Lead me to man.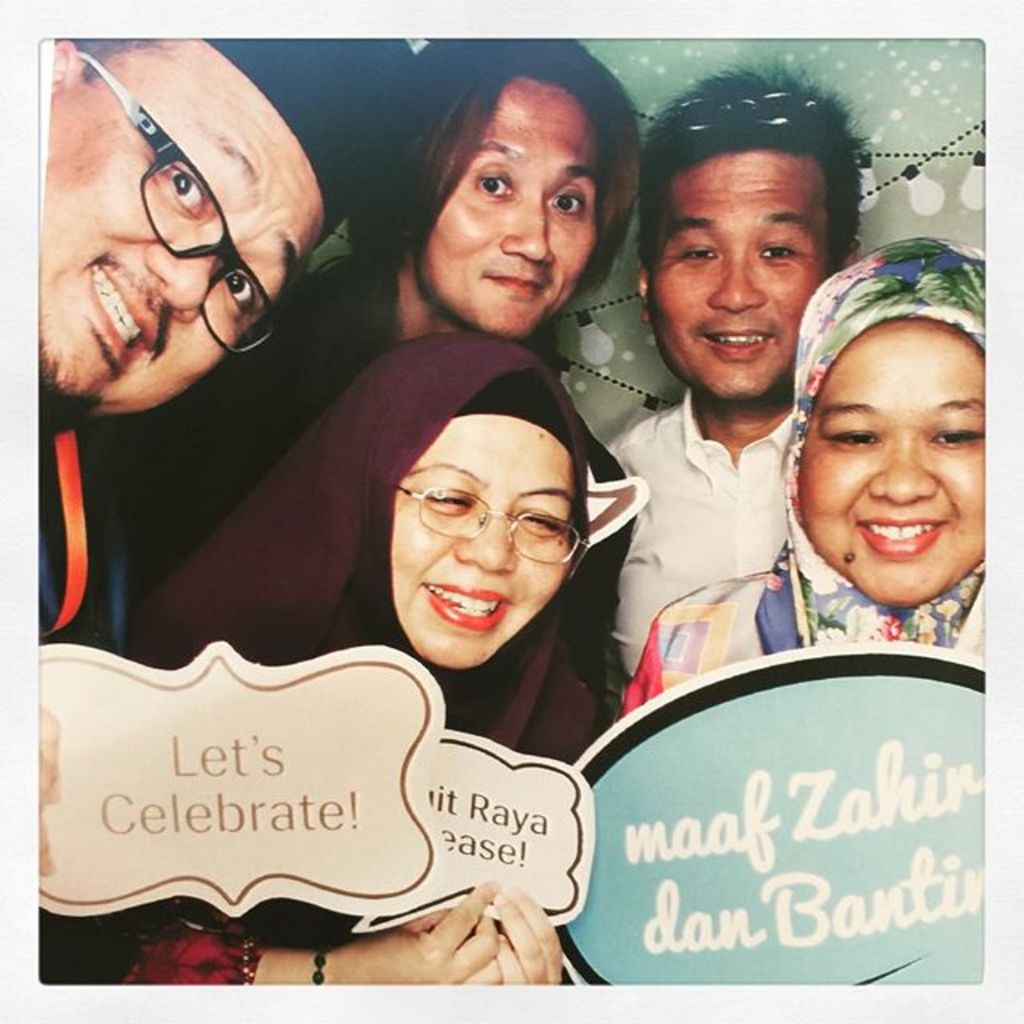
Lead to l=45, t=37, r=422, b=986.
